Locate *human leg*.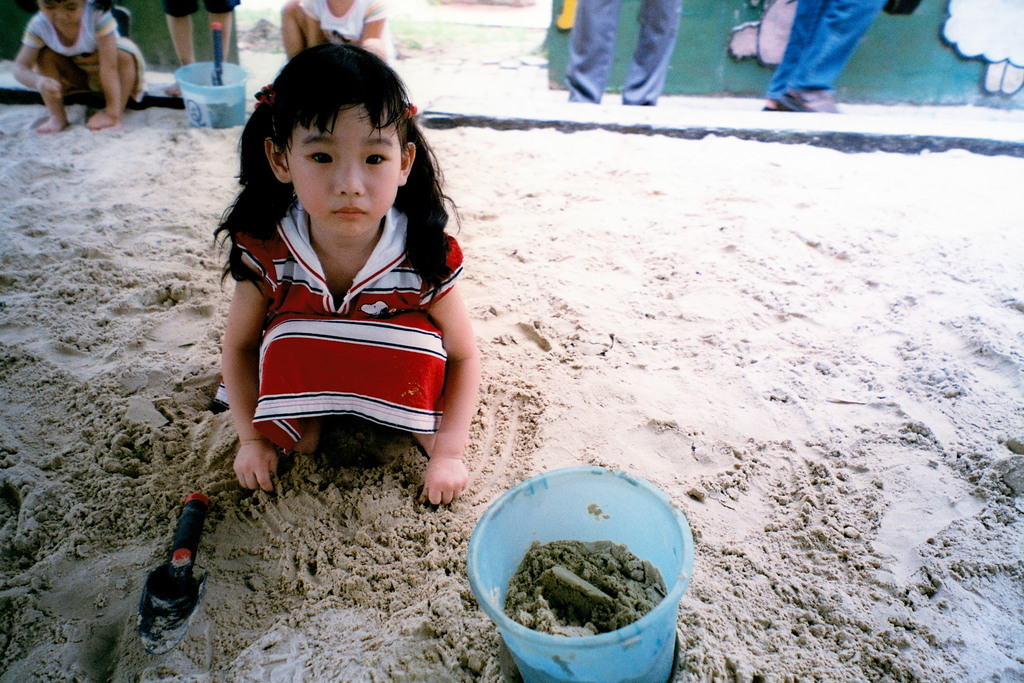
Bounding box: [31, 46, 61, 133].
